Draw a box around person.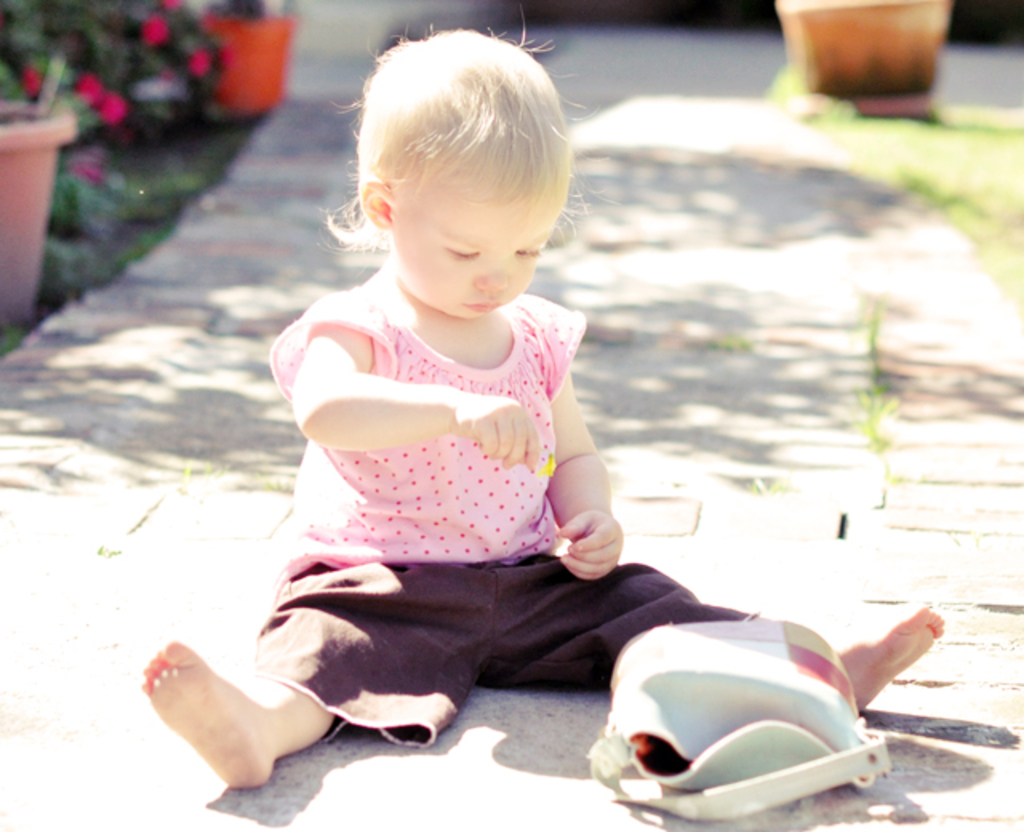
240, 130, 654, 699.
